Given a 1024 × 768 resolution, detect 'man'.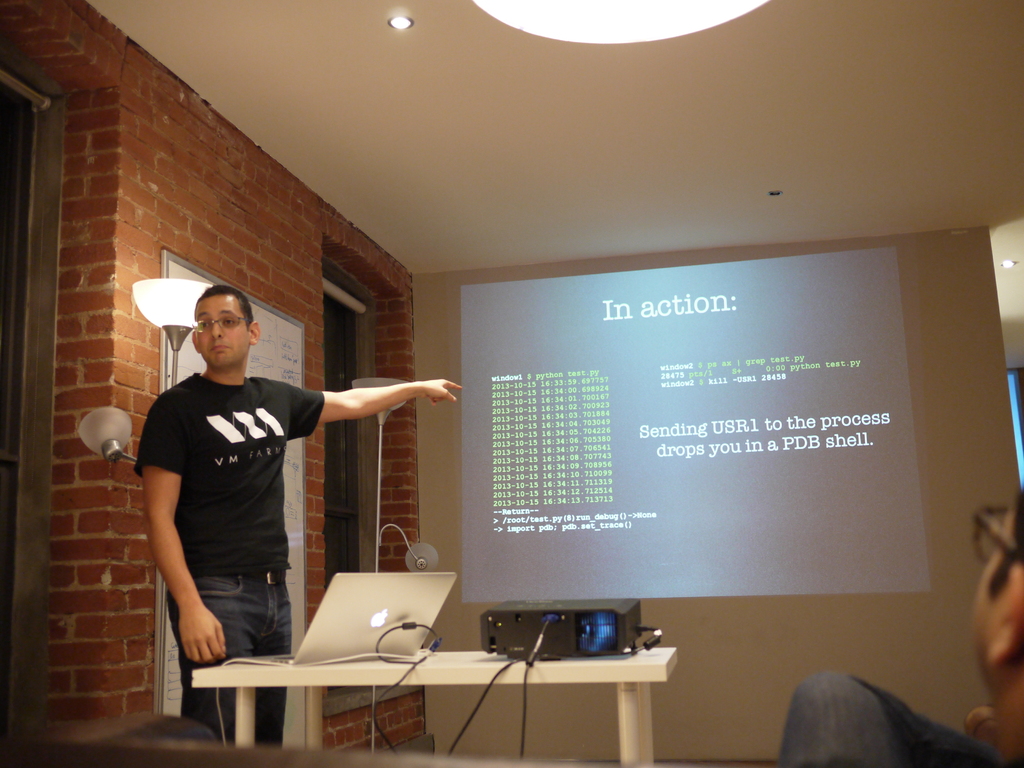
rect(781, 481, 1023, 767).
